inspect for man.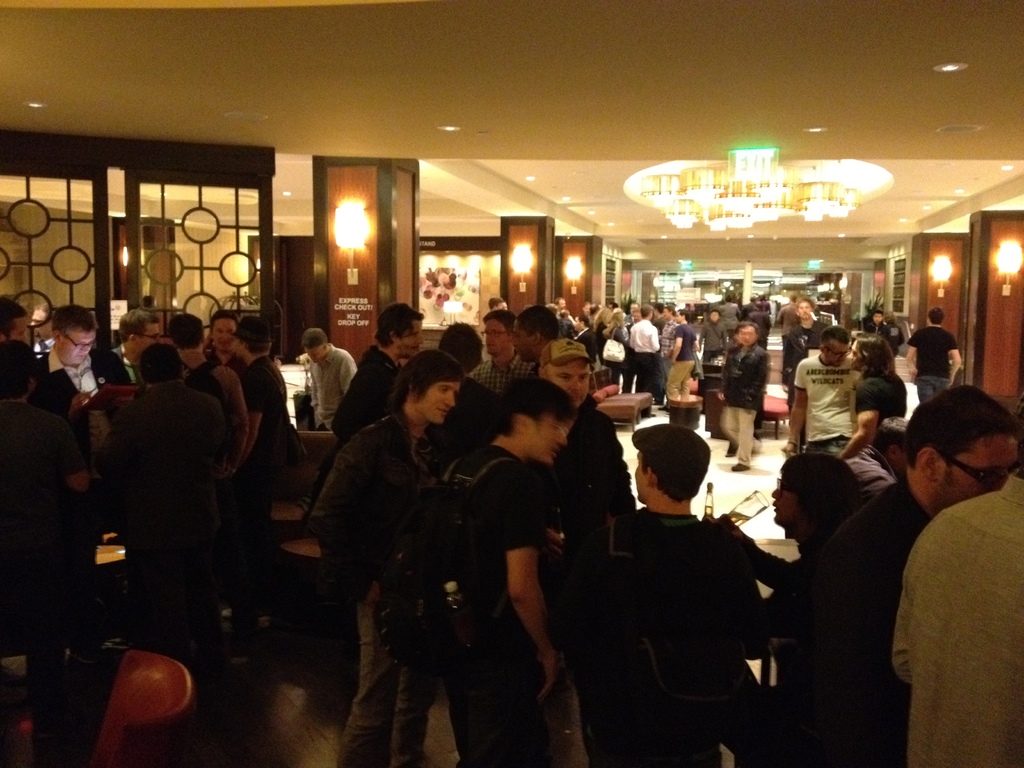
Inspection: (775, 294, 799, 332).
